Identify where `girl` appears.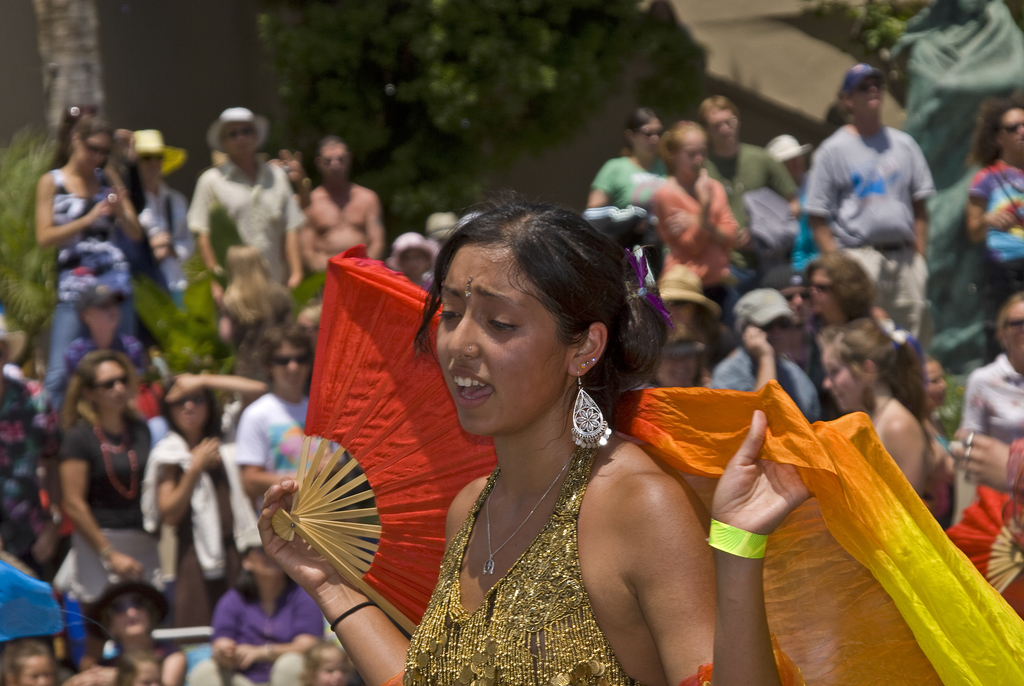
Appears at [56,348,152,658].
